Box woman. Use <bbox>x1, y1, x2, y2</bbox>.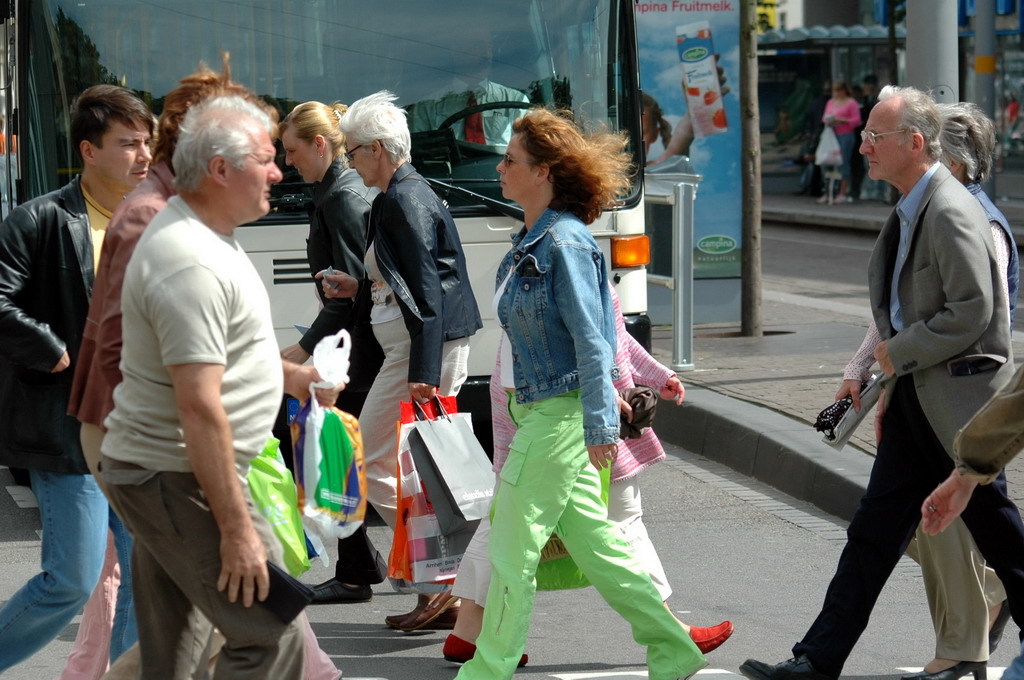
<bbox>311, 90, 484, 632</bbox>.
